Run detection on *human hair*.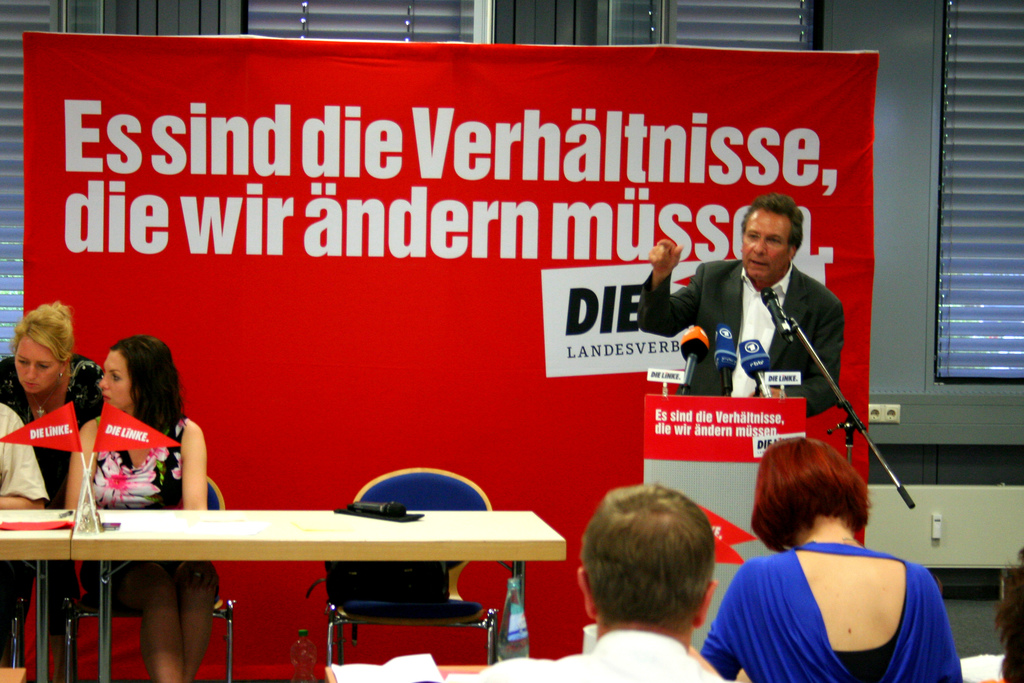
Result: {"x1": 748, "y1": 182, "x2": 799, "y2": 253}.
